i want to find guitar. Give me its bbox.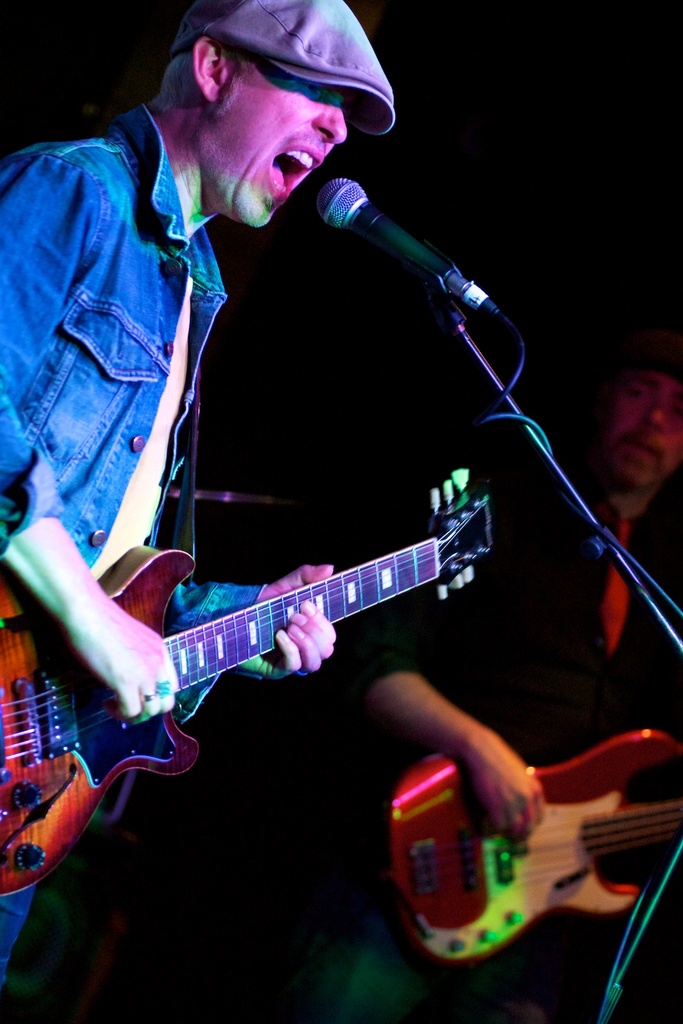
detection(0, 463, 490, 904).
